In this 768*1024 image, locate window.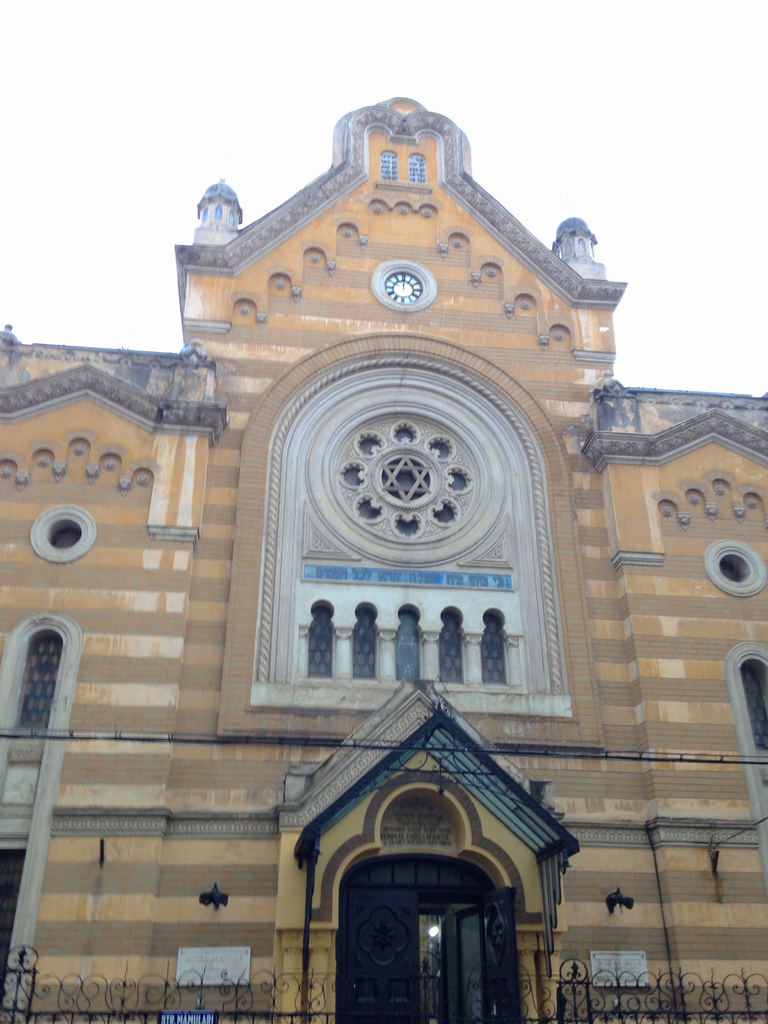
Bounding box: 308, 597, 331, 681.
